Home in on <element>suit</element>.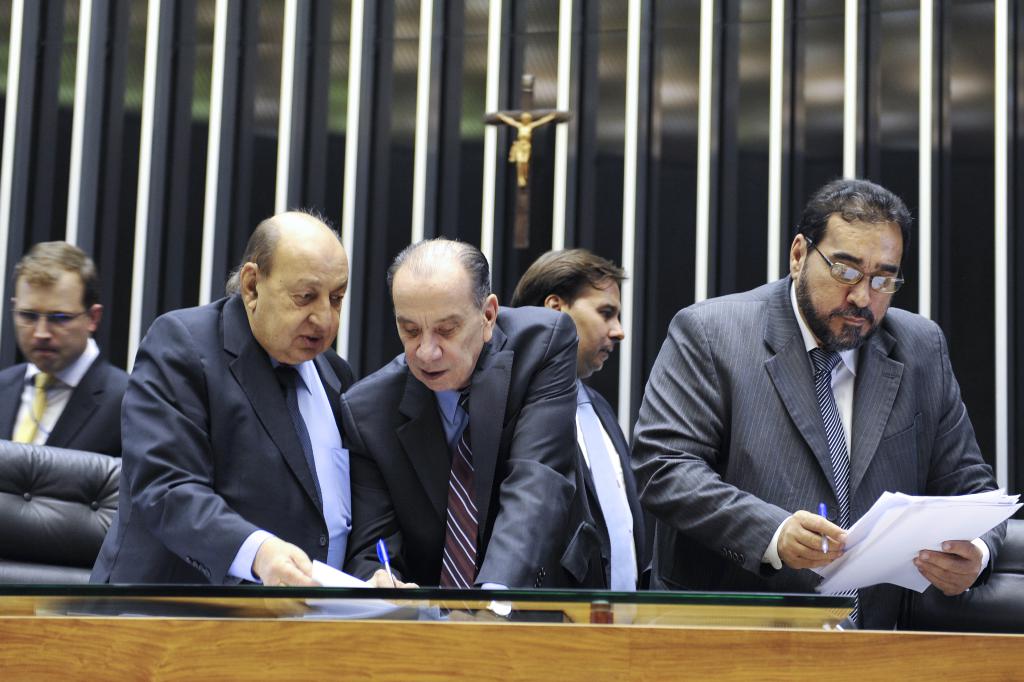
Homed in at BBox(87, 296, 368, 585).
